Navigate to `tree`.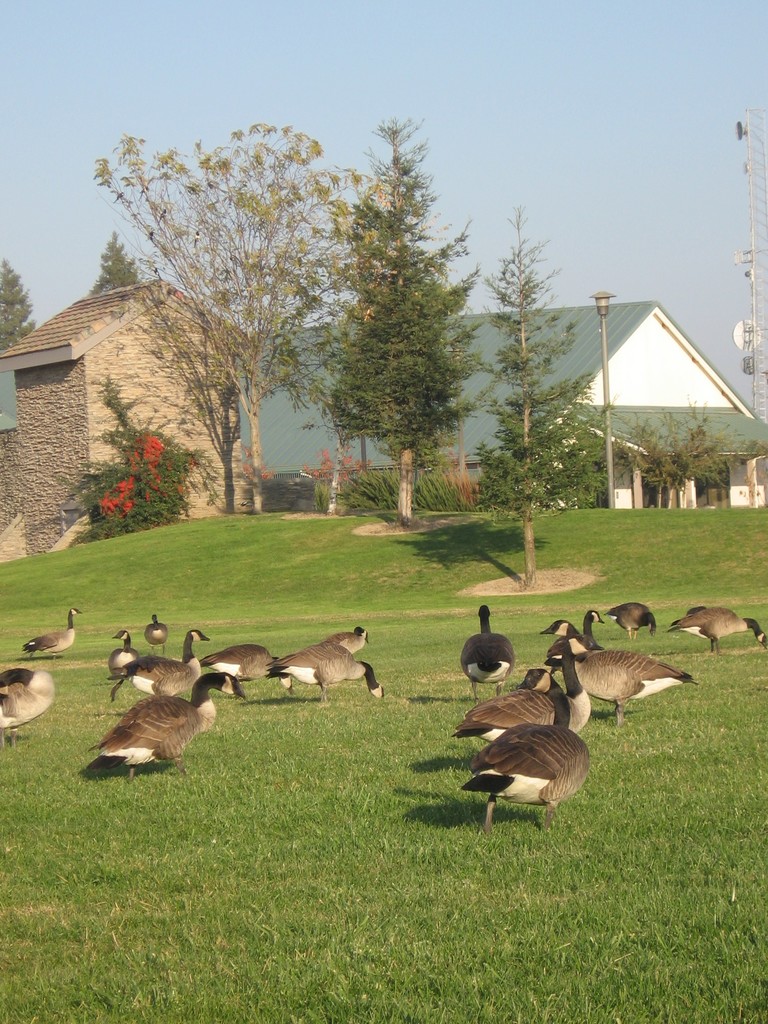
Navigation target: select_region(93, 234, 139, 295).
